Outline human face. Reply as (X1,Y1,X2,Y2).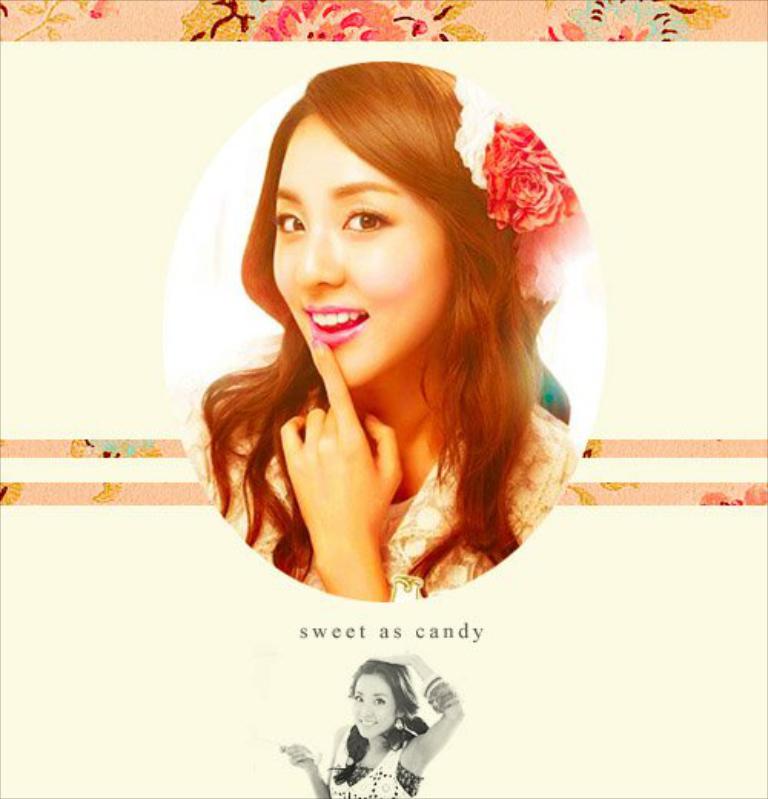
(352,670,396,739).
